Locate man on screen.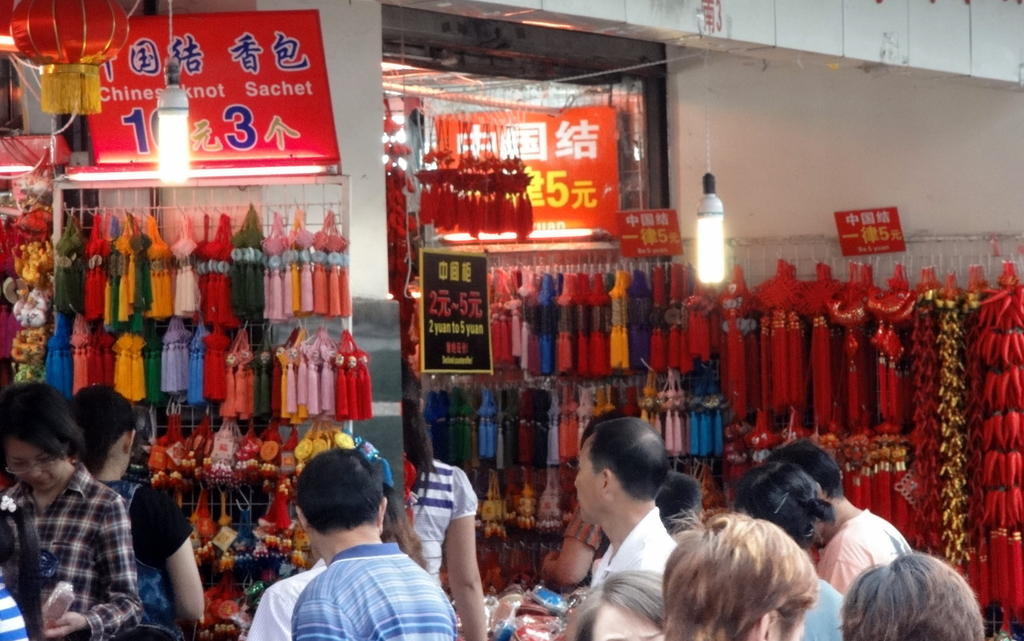
On screen at pyautogui.locateOnScreen(765, 439, 906, 606).
